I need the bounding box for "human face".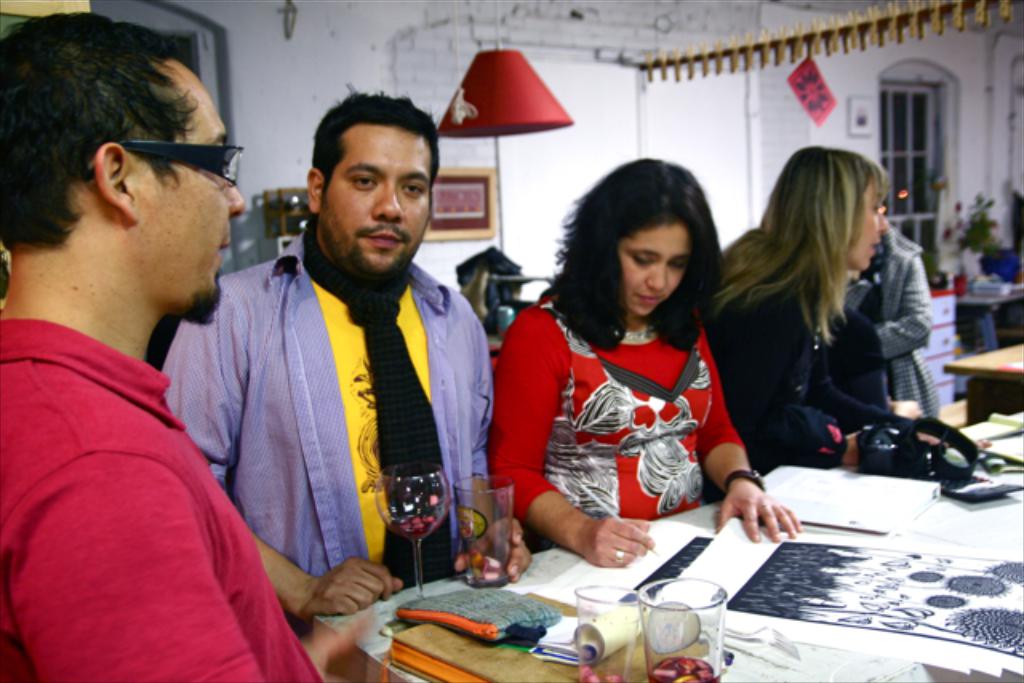
Here it is: x1=126, y1=58, x2=250, y2=328.
